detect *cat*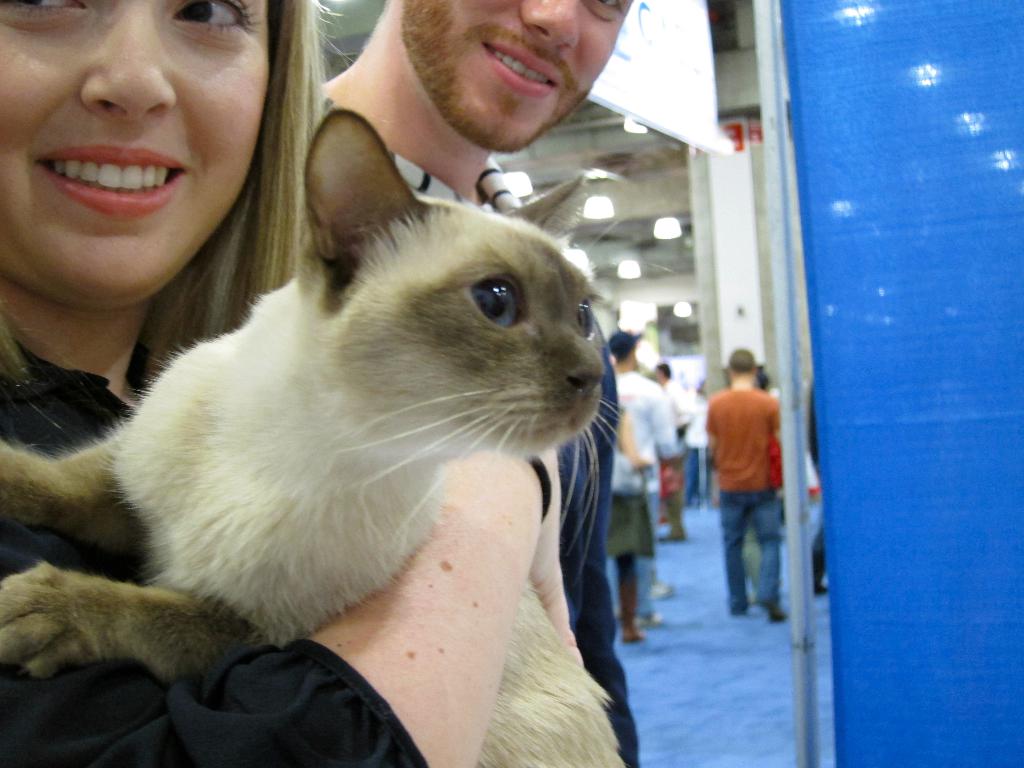
rect(0, 108, 628, 767)
